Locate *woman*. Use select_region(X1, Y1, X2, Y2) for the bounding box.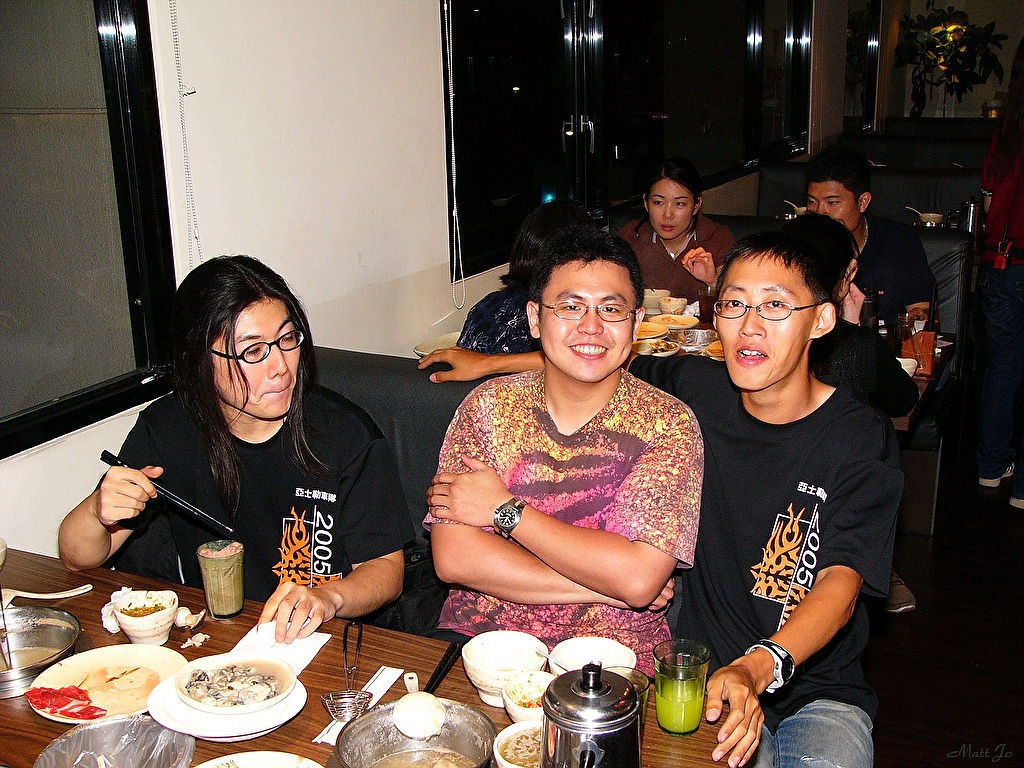
select_region(92, 256, 408, 654).
